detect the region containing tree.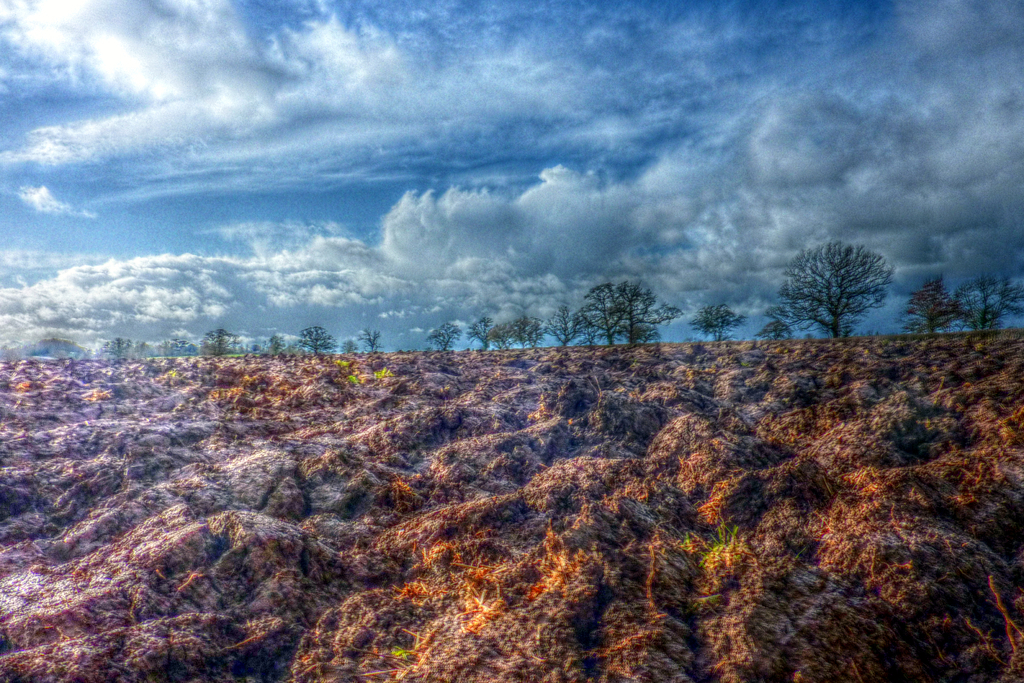
select_region(906, 278, 947, 336).
